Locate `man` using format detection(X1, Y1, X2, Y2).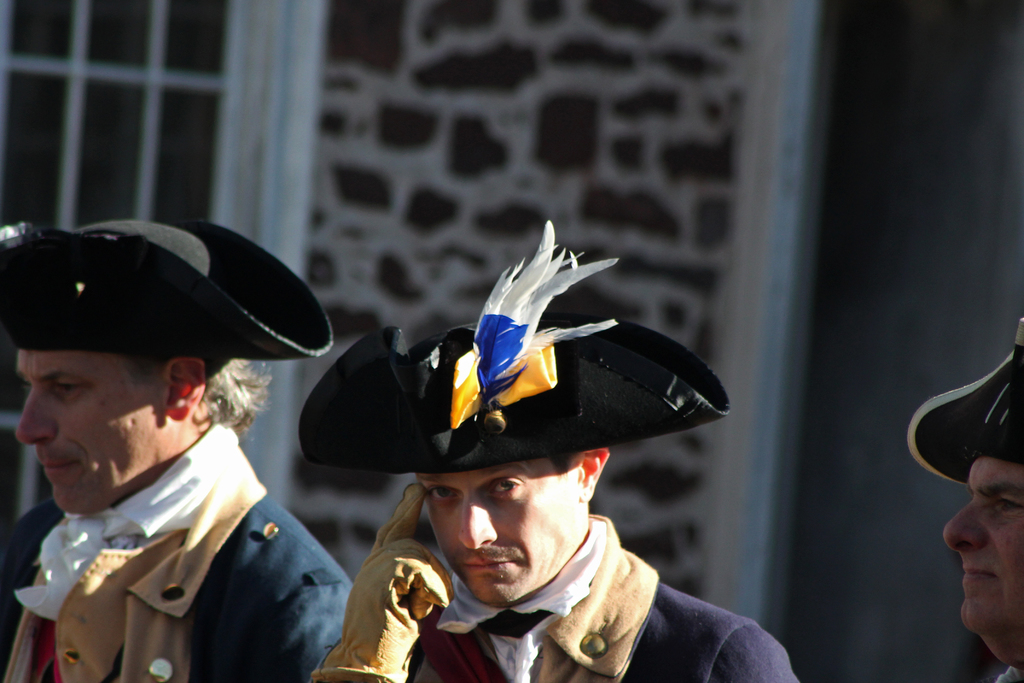
detection(299, 216, 804, 682).
